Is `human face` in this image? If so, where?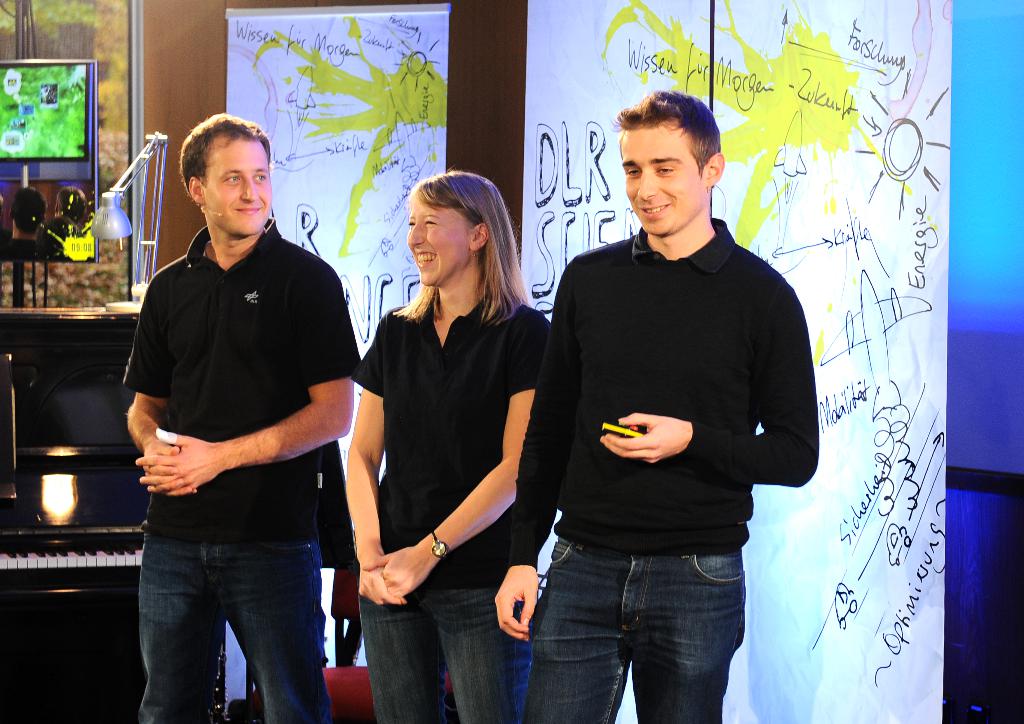
Yes, at [left=408, top=193, right=470, bottom=287].
